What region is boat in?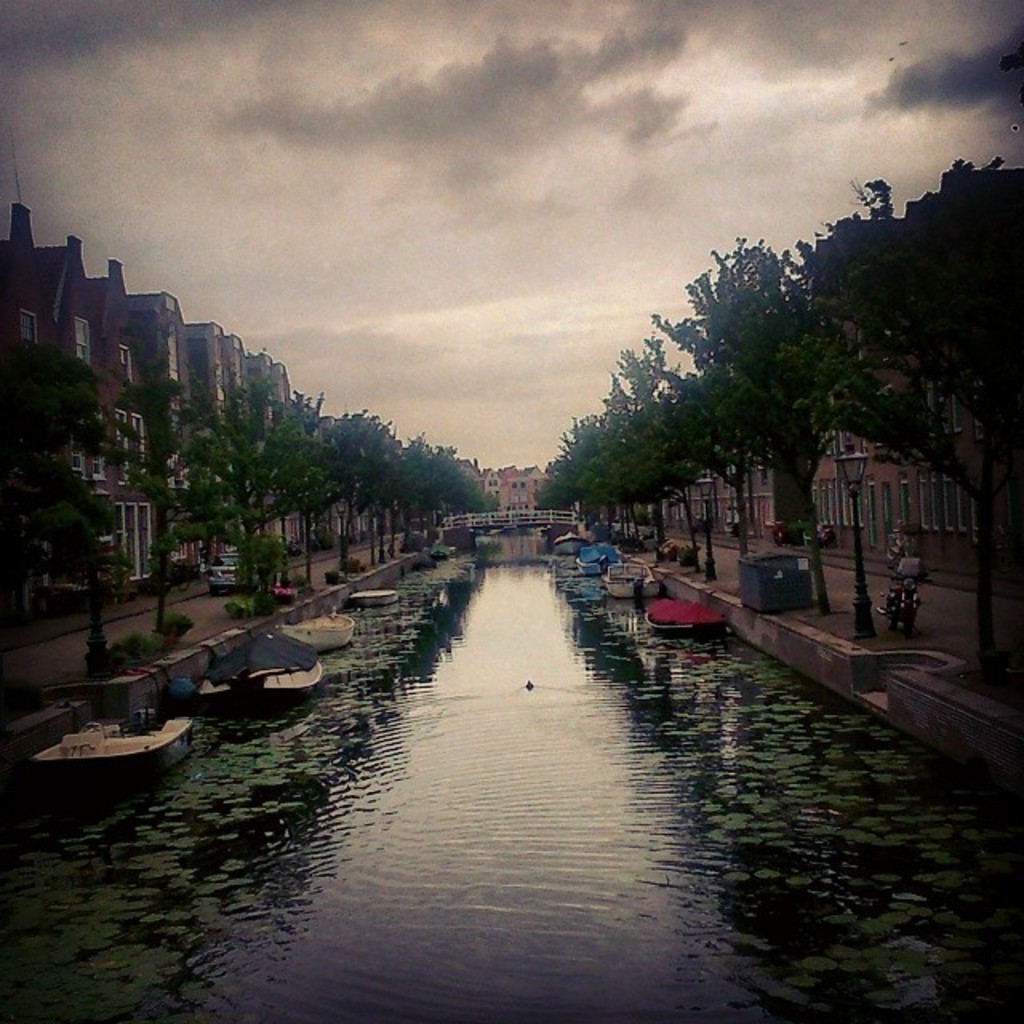
BBox(594, 560, 664, 598).
